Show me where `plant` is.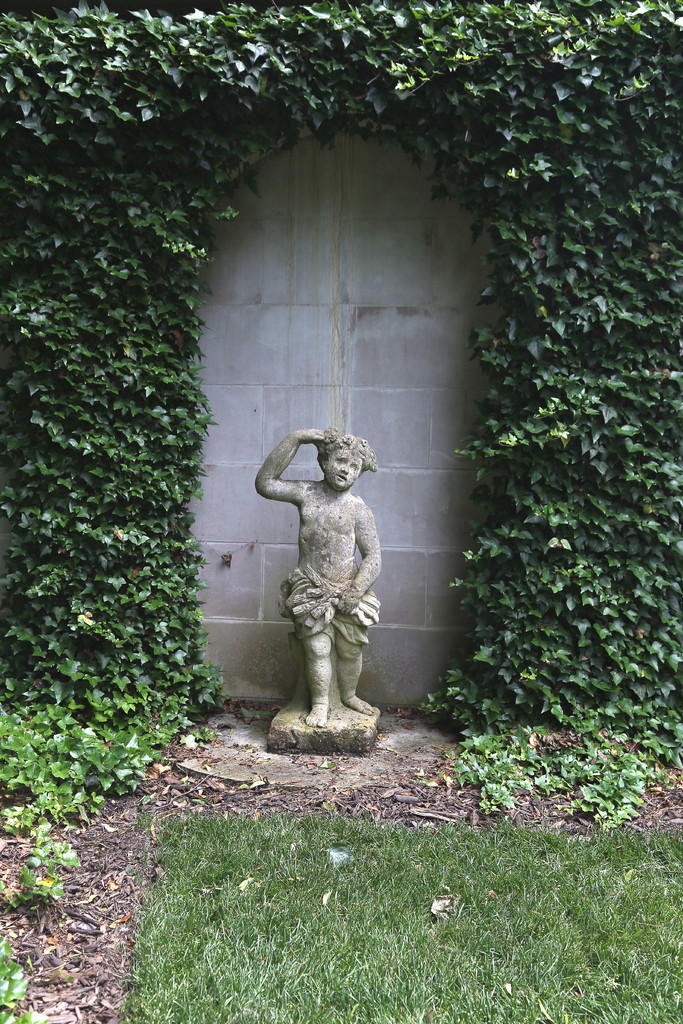
`plant` is at {"left": 0, "top": 3, "right": 377, "bottom": 897}.
